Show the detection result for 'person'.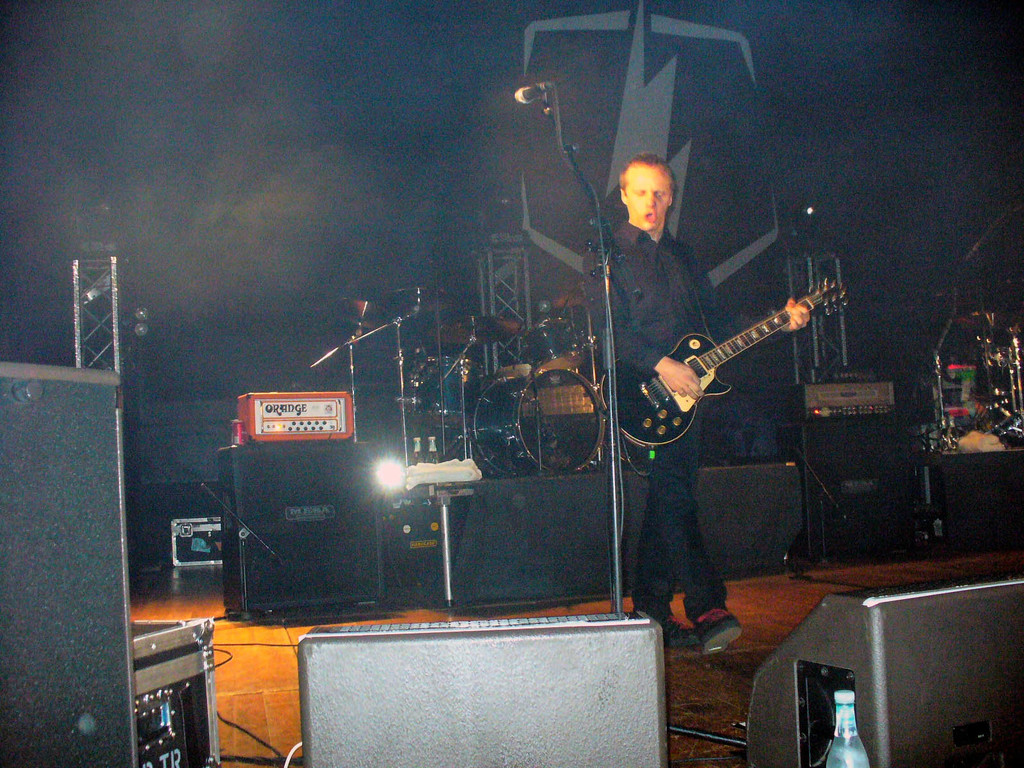
[564,99,804,651].
